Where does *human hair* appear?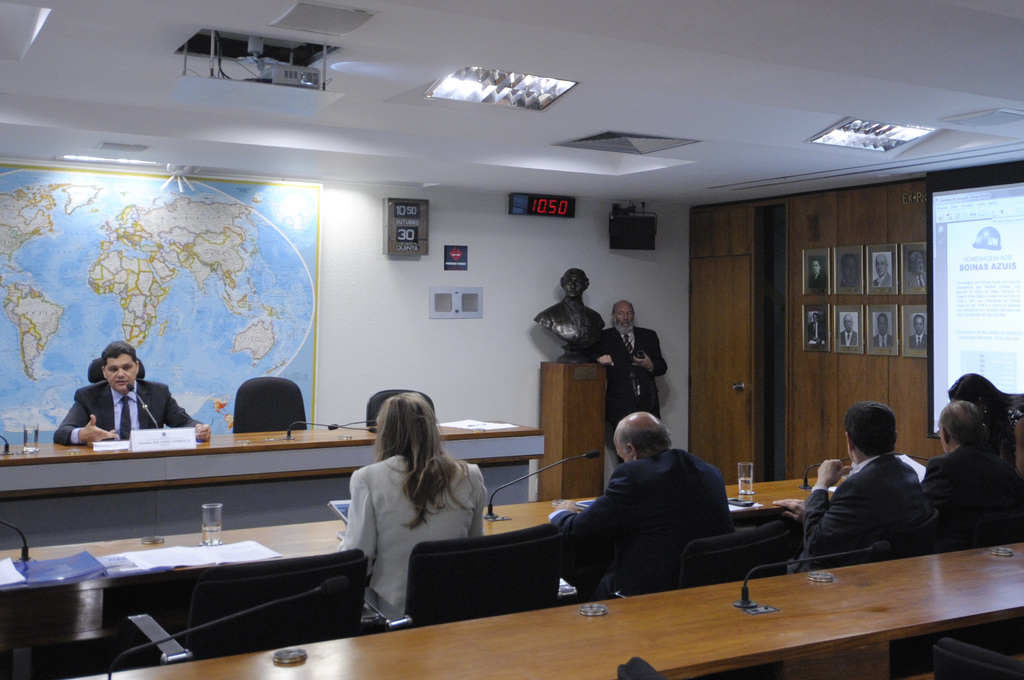
Appears at crop(844, 401, 896, 453).
